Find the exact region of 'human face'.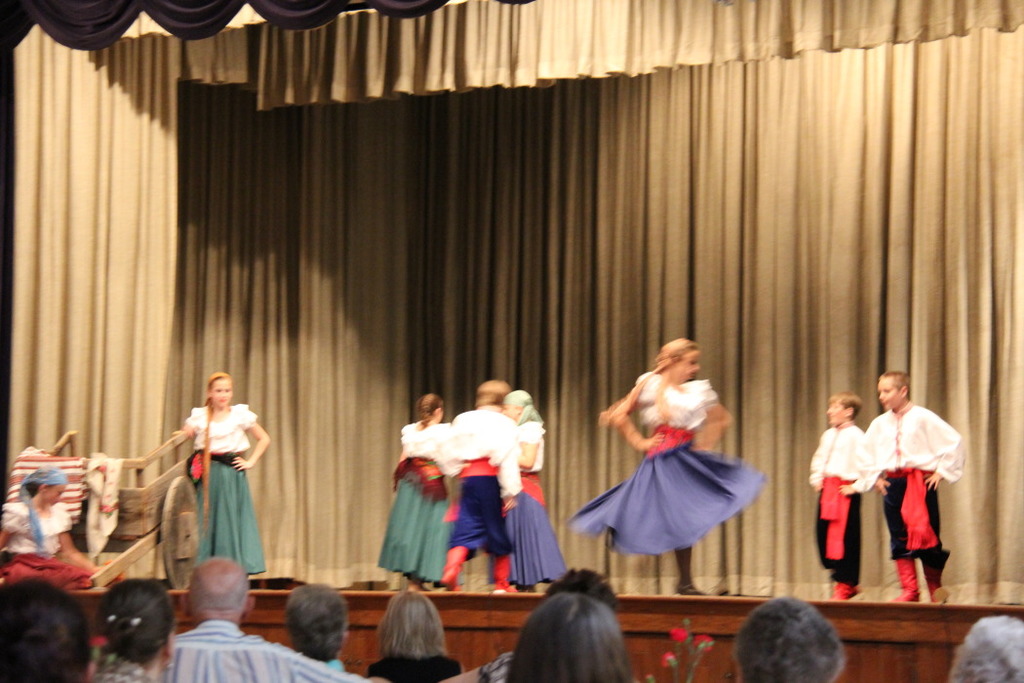
Exact region: pyautogui.locateOnScreen(50, 480, 71, 506).
